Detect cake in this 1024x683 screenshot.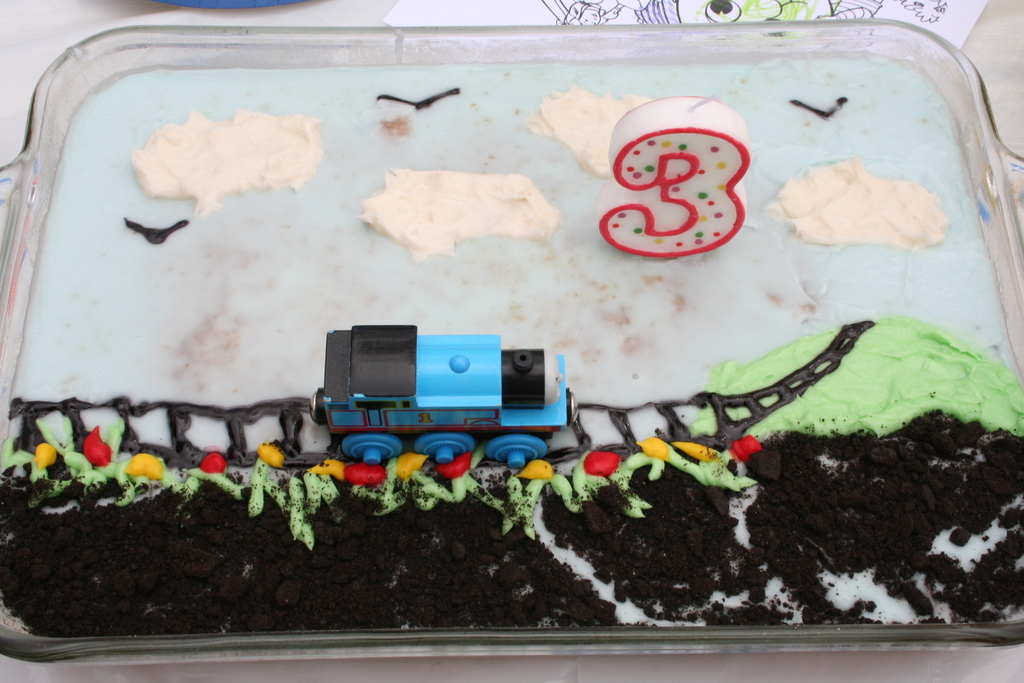
Detection: box=[0, 65, 1023, 621].
